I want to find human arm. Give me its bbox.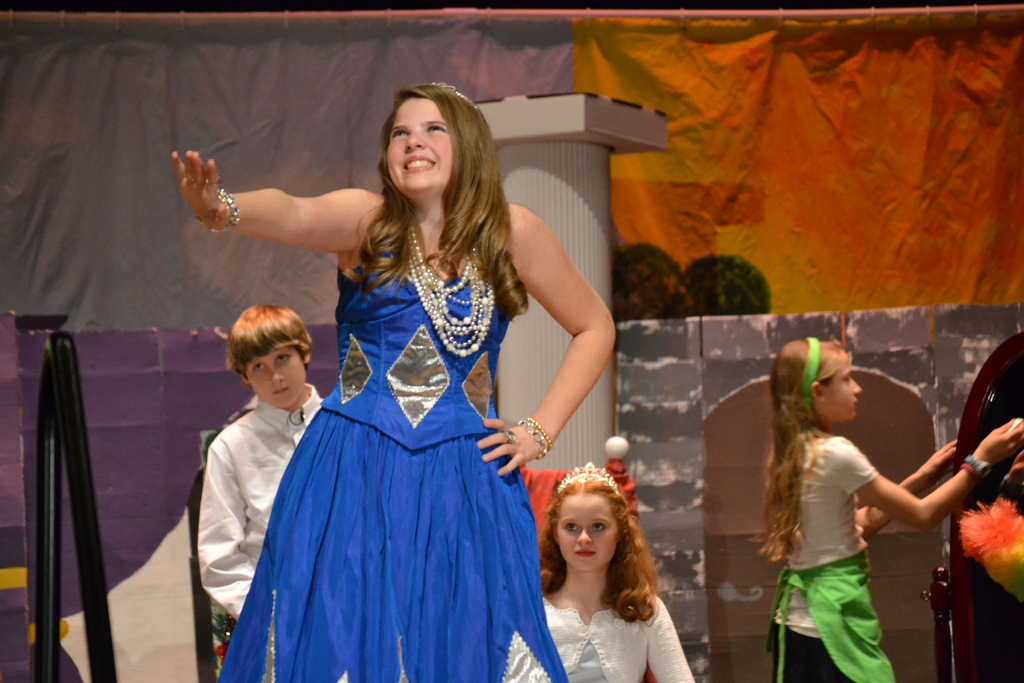
region(856, 439, 954, 536).
